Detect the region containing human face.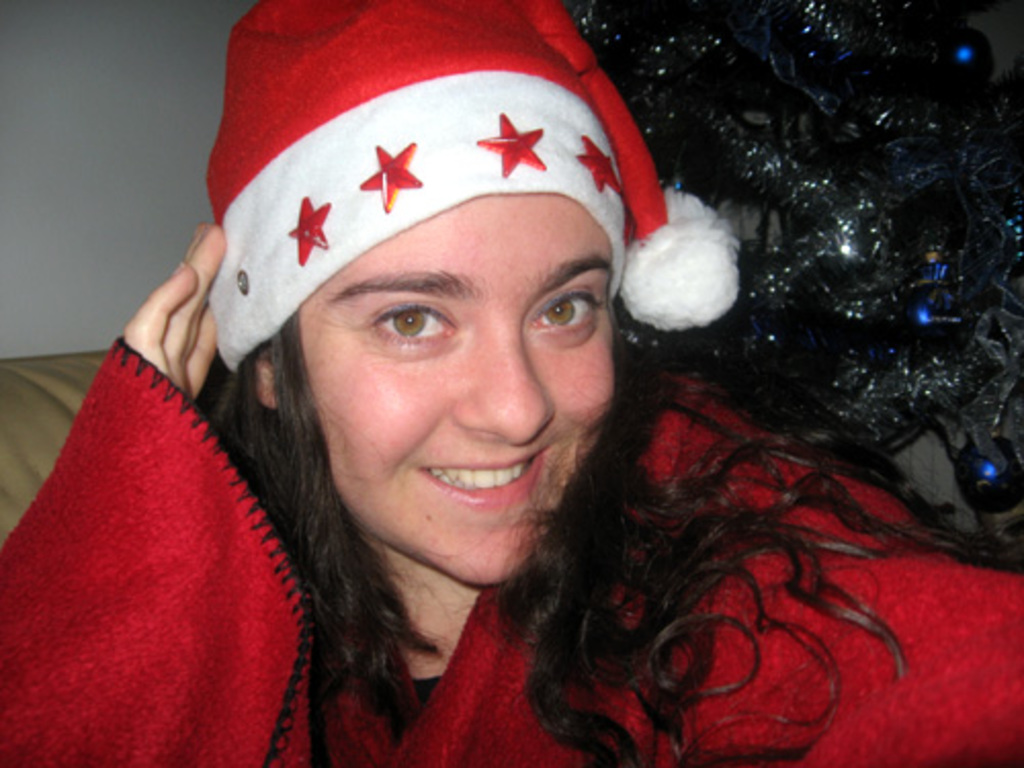
box(297, 188, 616, 586).
